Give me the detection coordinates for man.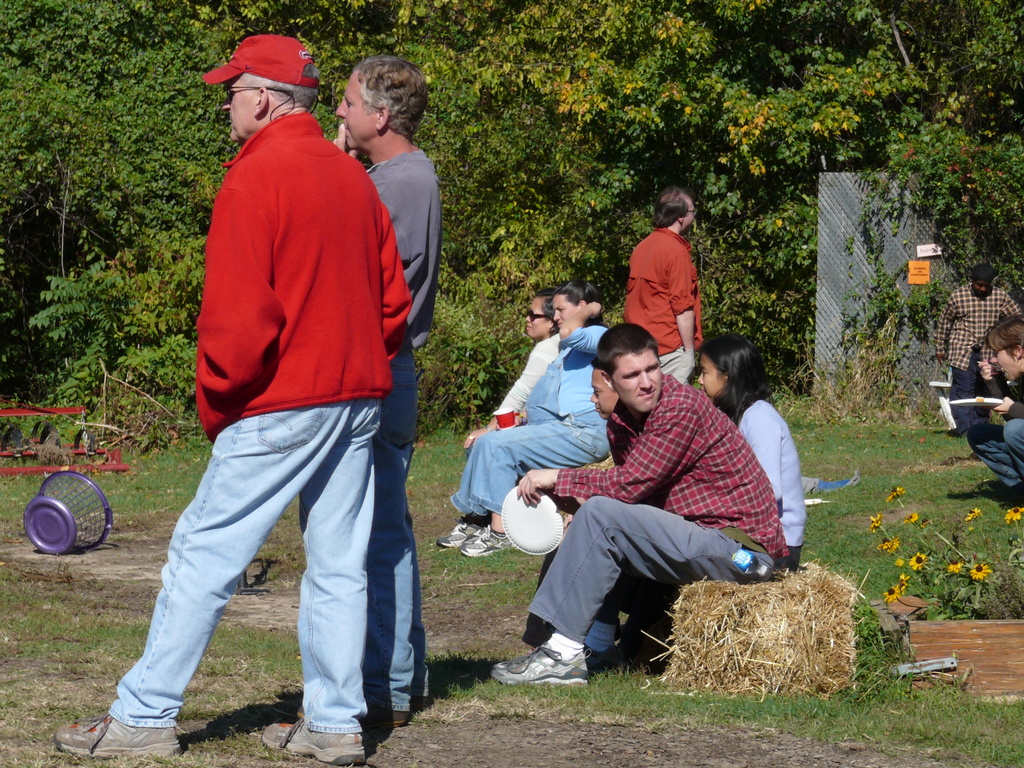
select_region(330, 52, 440, 728).
